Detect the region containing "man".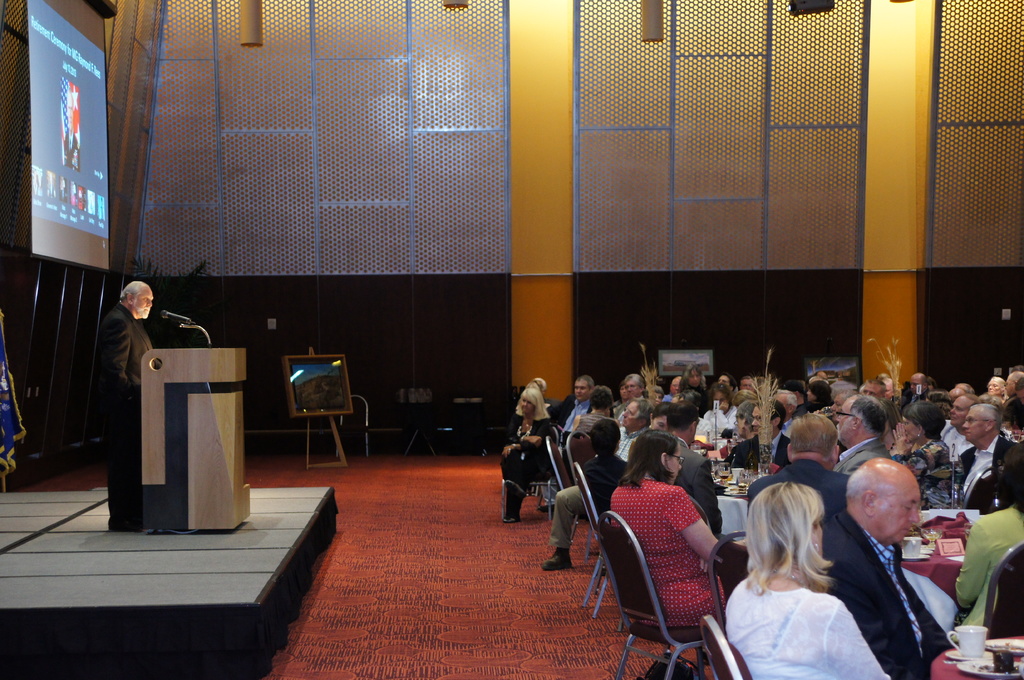
box=[664, 402, 752, 593].
